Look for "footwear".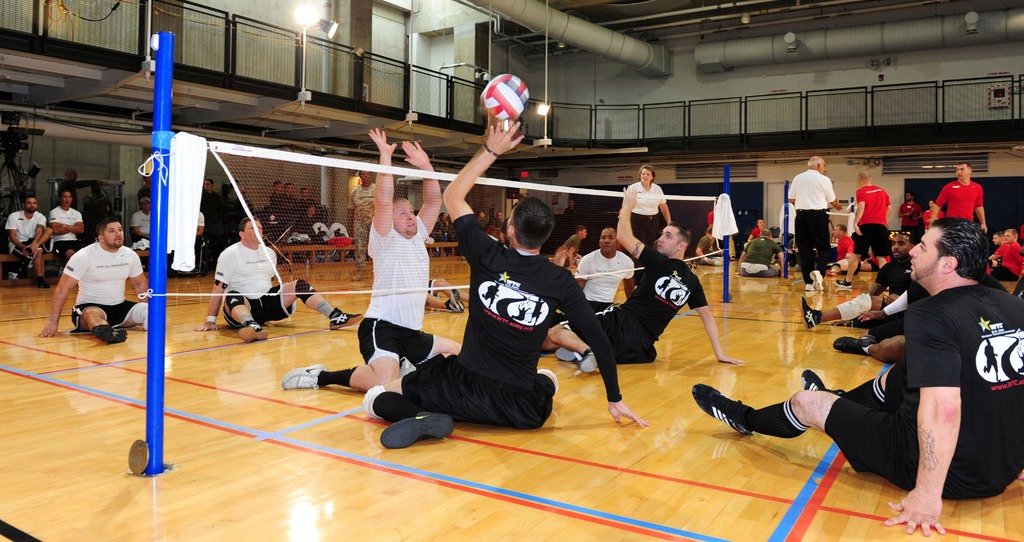
Found: (40, 277, 52, 286).
